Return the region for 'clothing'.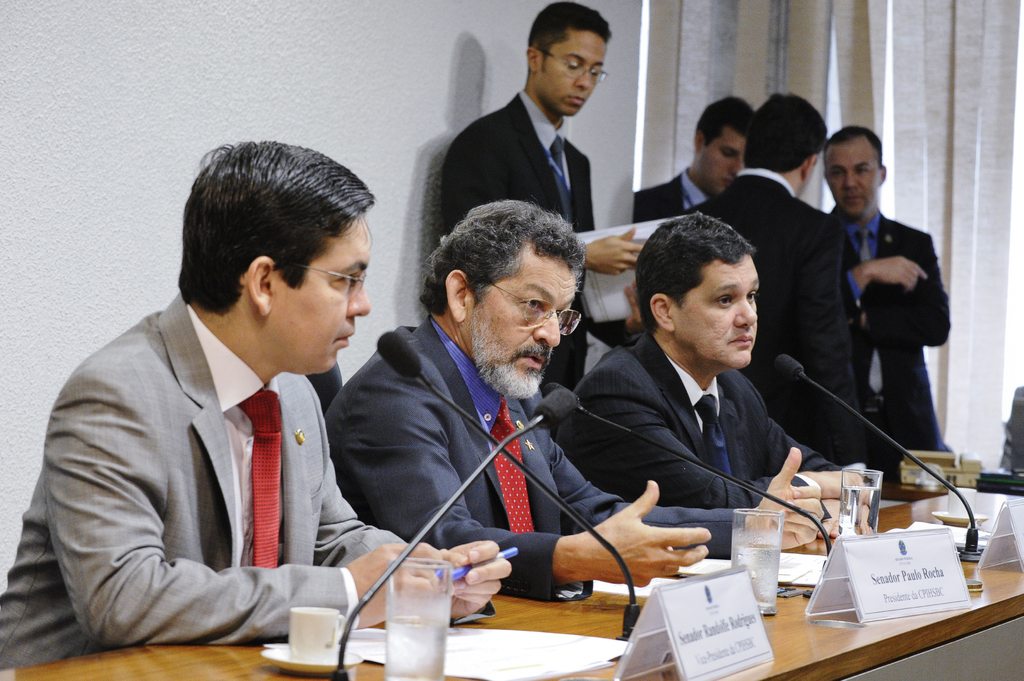
x1=675, y1=167, x2=866, y2=466.
